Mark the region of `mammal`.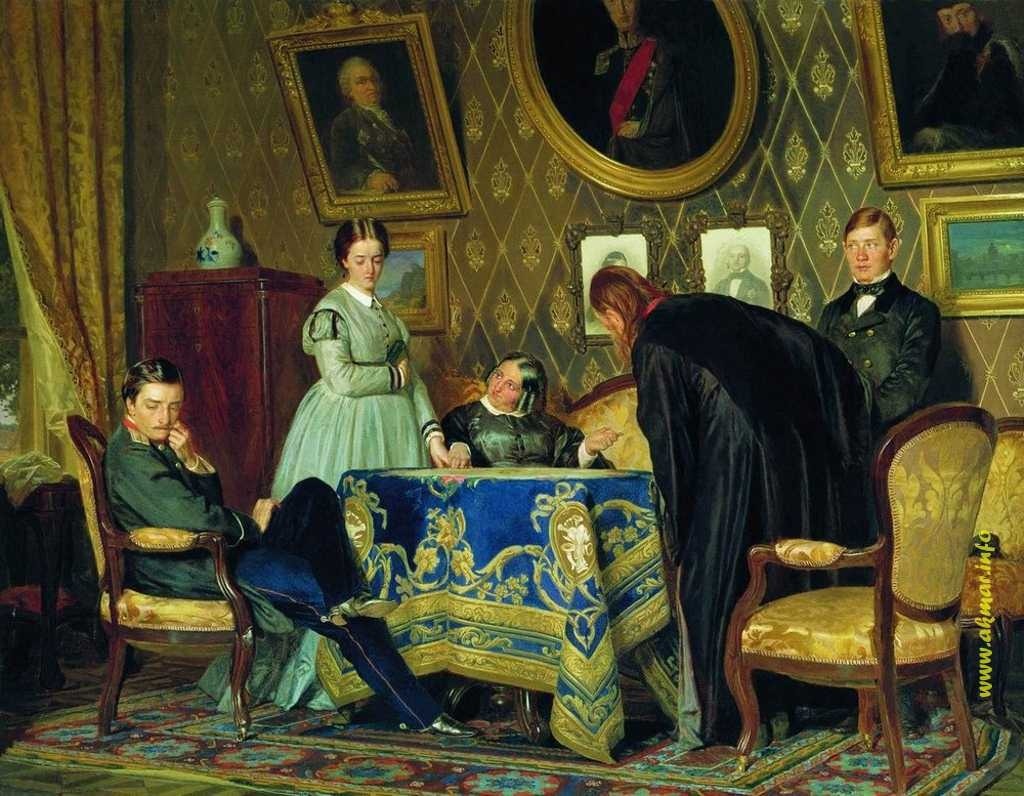
Region: x1=601 y1=251 x2=629 y2=269.
